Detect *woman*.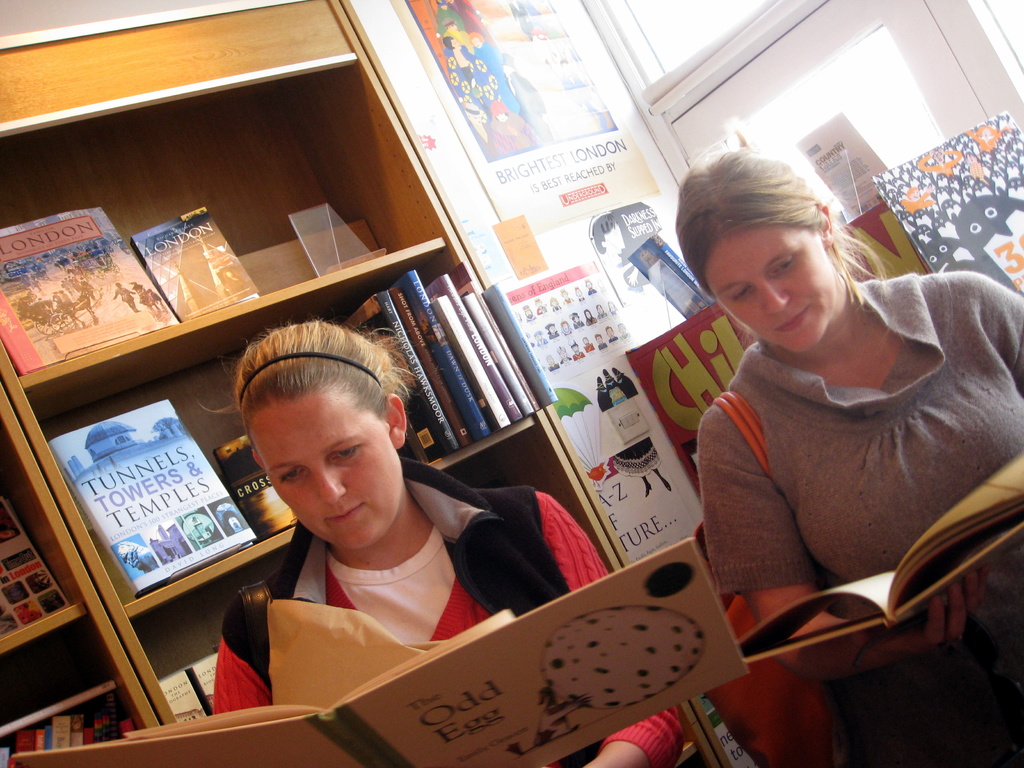
Detected at bbox(664, 116, 1012, 671).
